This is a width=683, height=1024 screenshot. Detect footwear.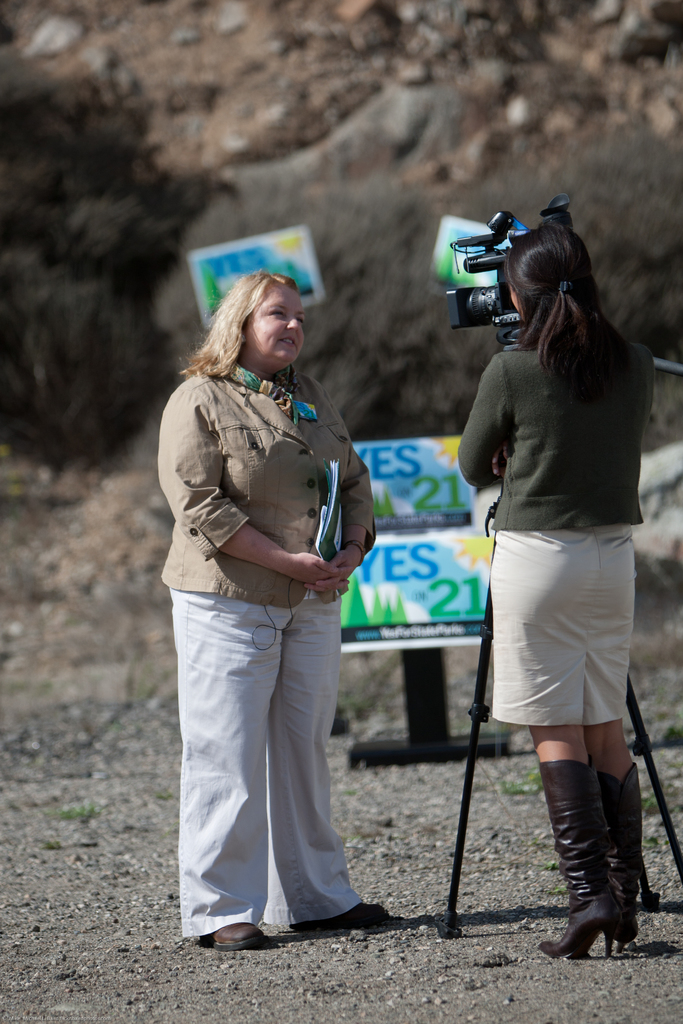
l=279, t=879, r=388, b=939.
